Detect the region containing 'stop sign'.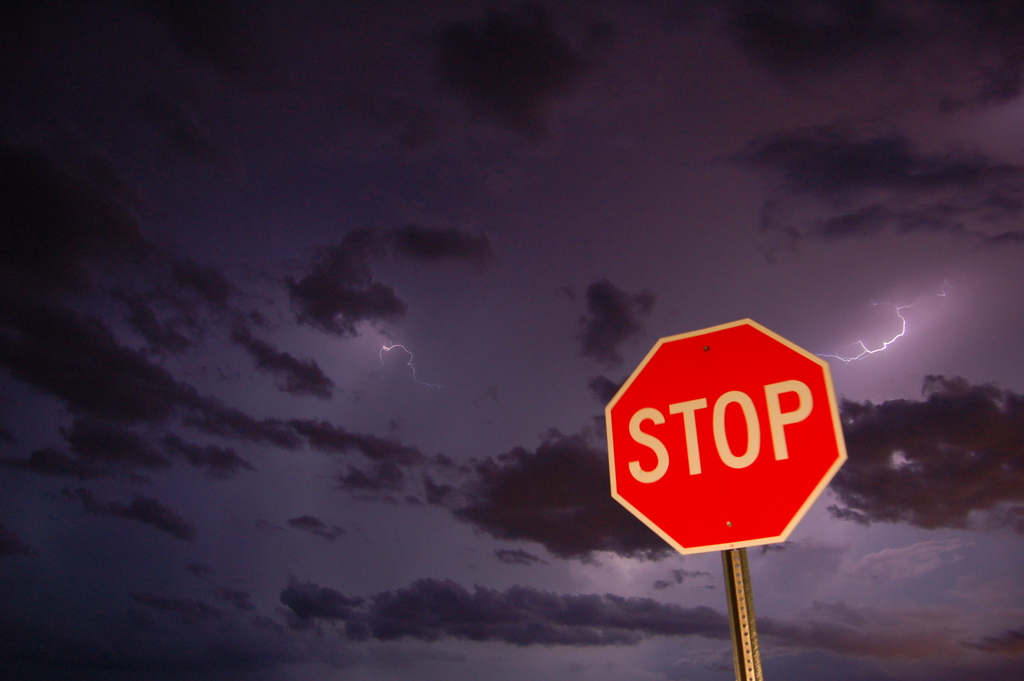
region(609, 319, 845, 551).
